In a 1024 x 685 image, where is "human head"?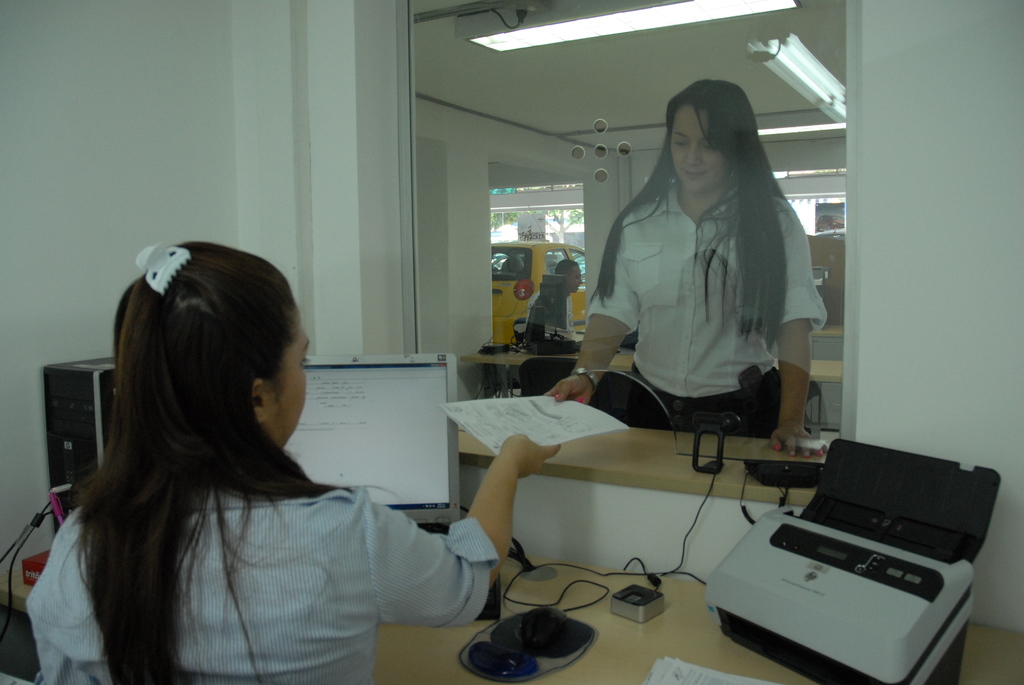
664,80,757,193.
